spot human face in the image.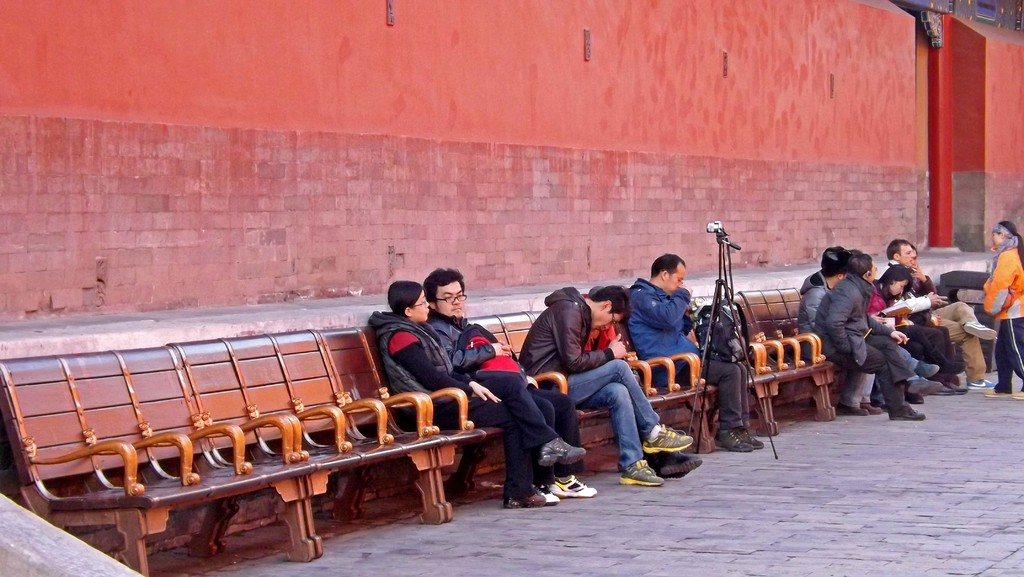
human face found at [x1=669, y1=260, x2=684, y2=295].
